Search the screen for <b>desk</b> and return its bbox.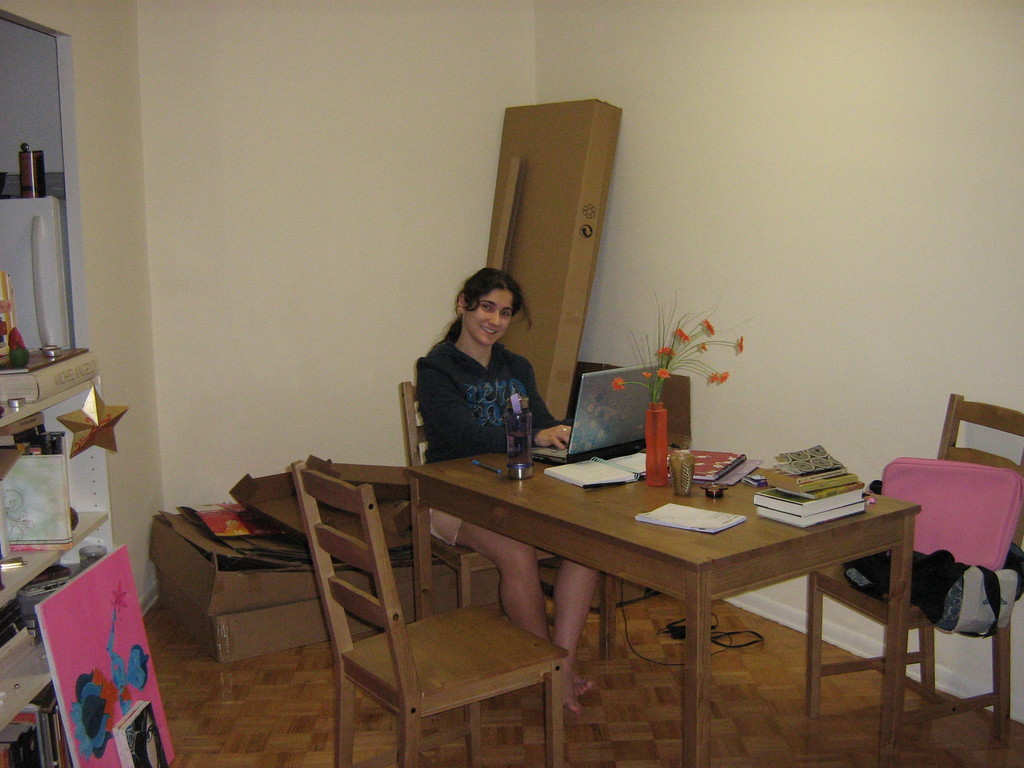
Found: left=399, top=450, right=918, bottom=767.
